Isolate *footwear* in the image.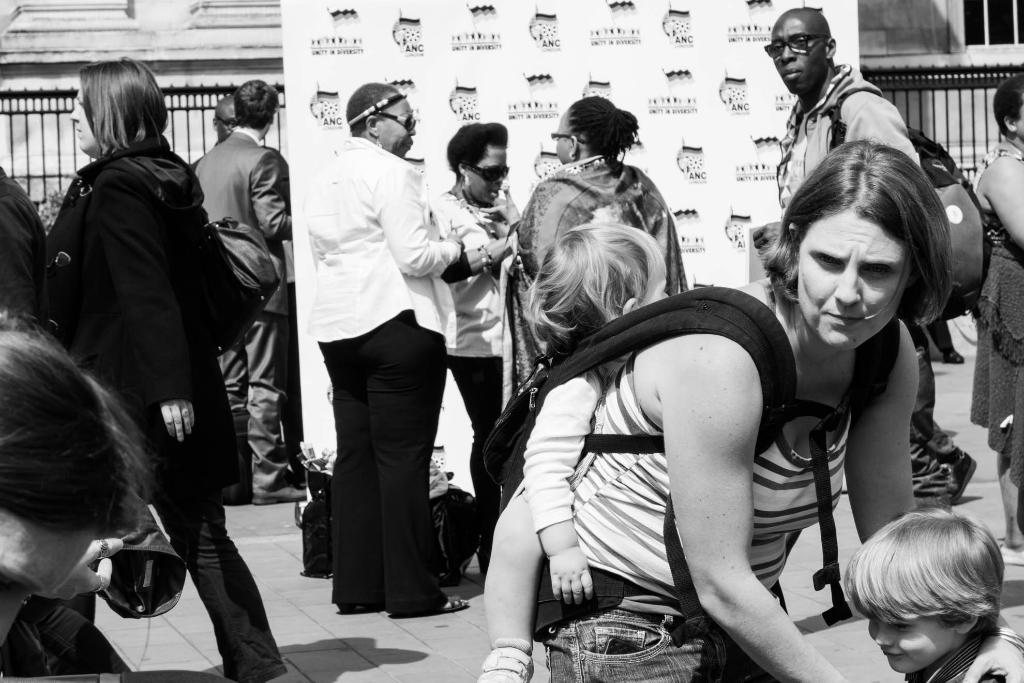
Isolated region: x1=385 y1=594 x2=468 y2=611.
